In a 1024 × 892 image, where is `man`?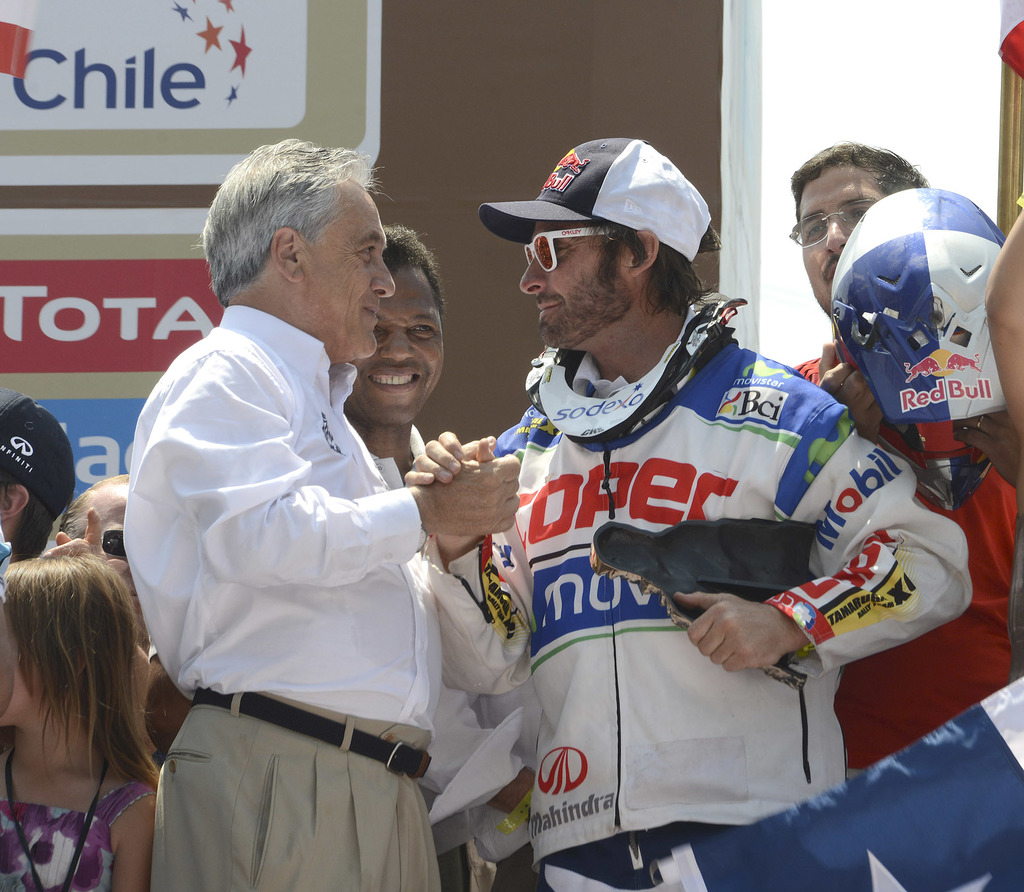
56/475/154/654.
